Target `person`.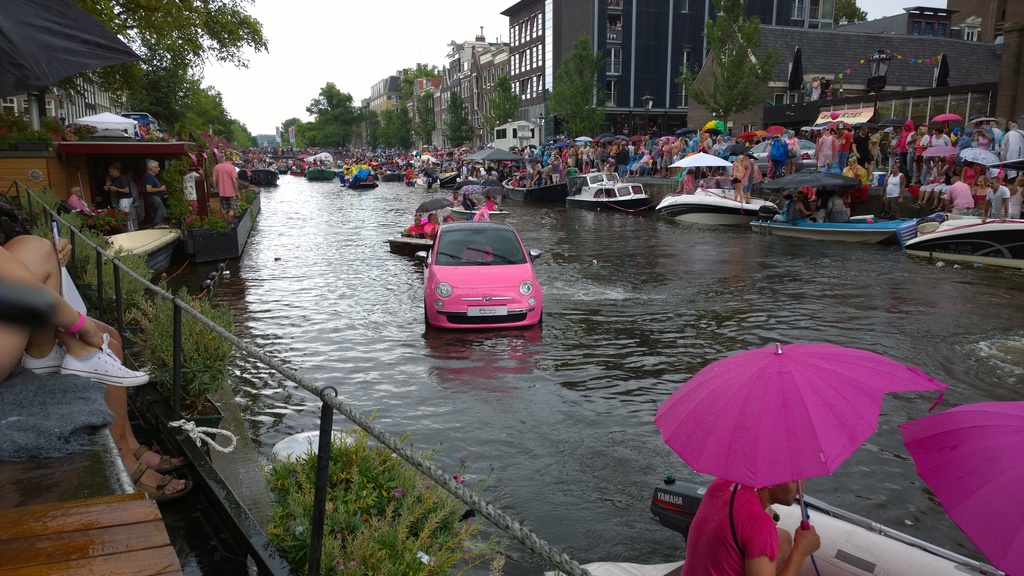
Target region: (left=751, top=156, right=760, bottom=188).
